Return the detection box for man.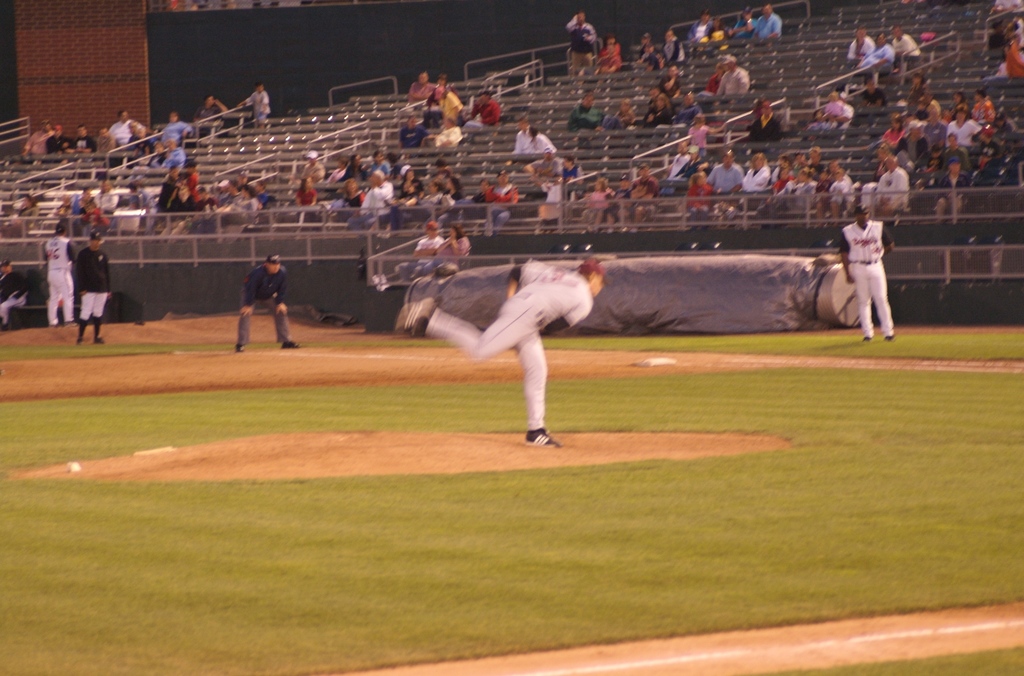
locate(196, 92, 227, 134).
